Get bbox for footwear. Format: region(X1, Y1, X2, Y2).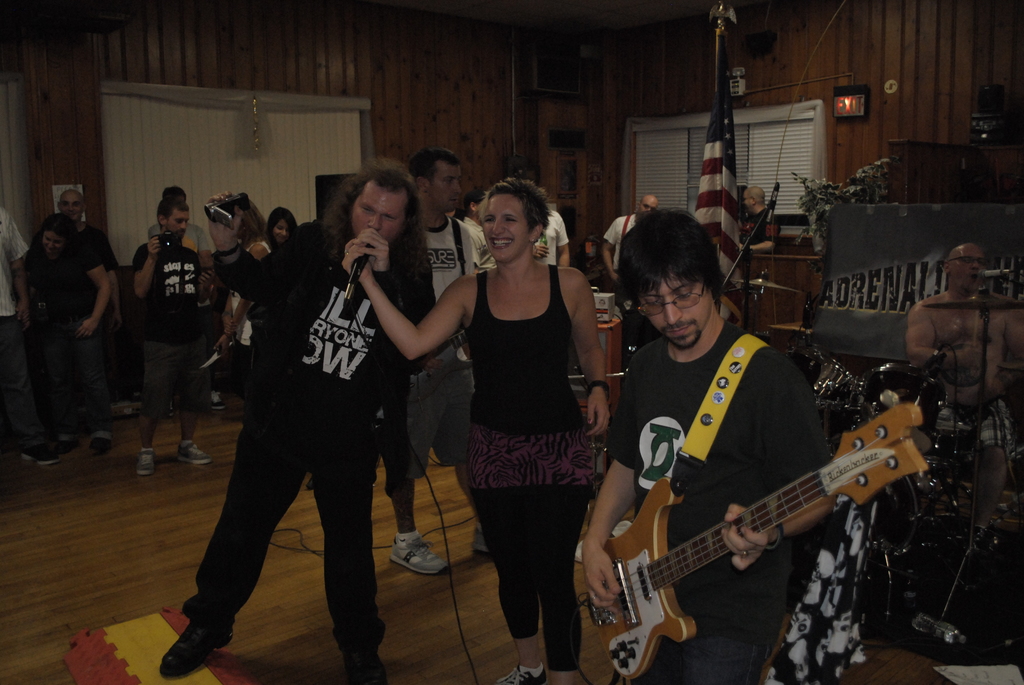
region(156, 615, 236, 679).
